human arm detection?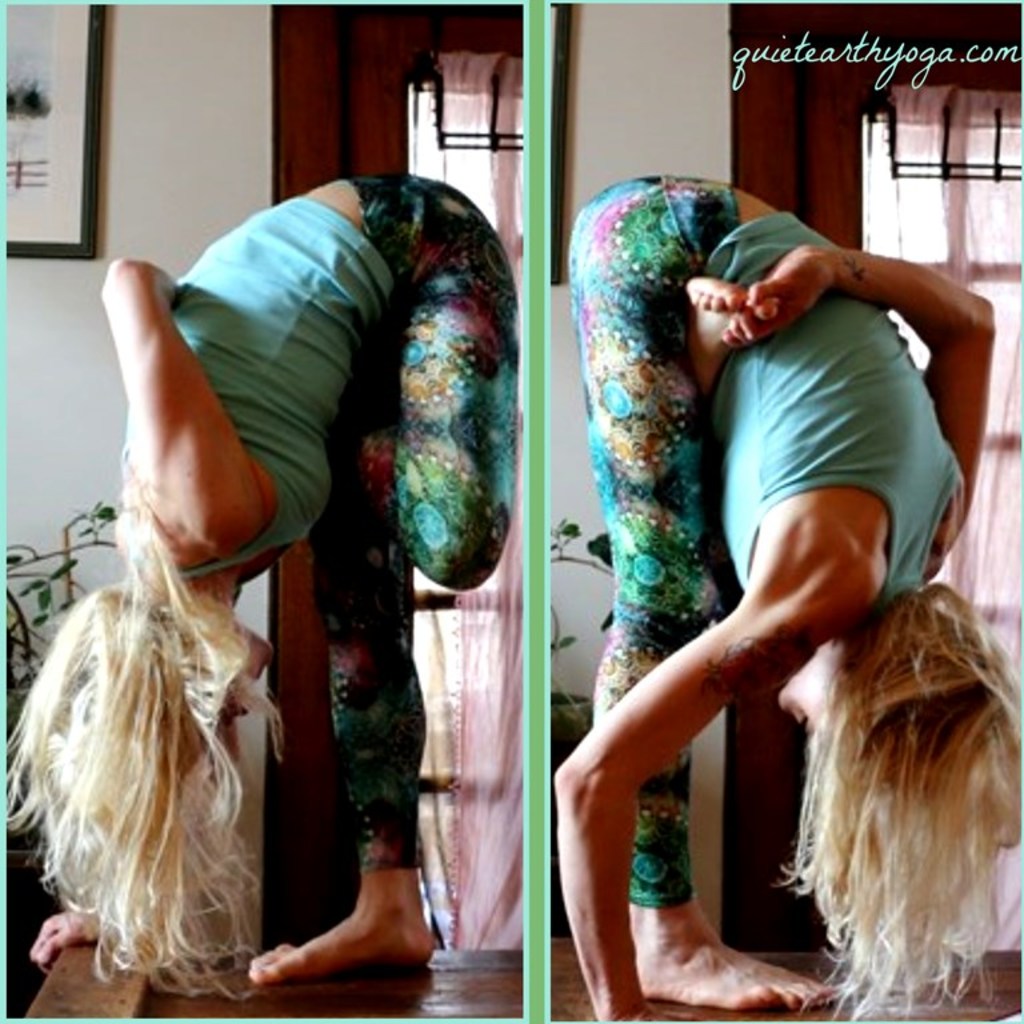
556/579/883/1023
